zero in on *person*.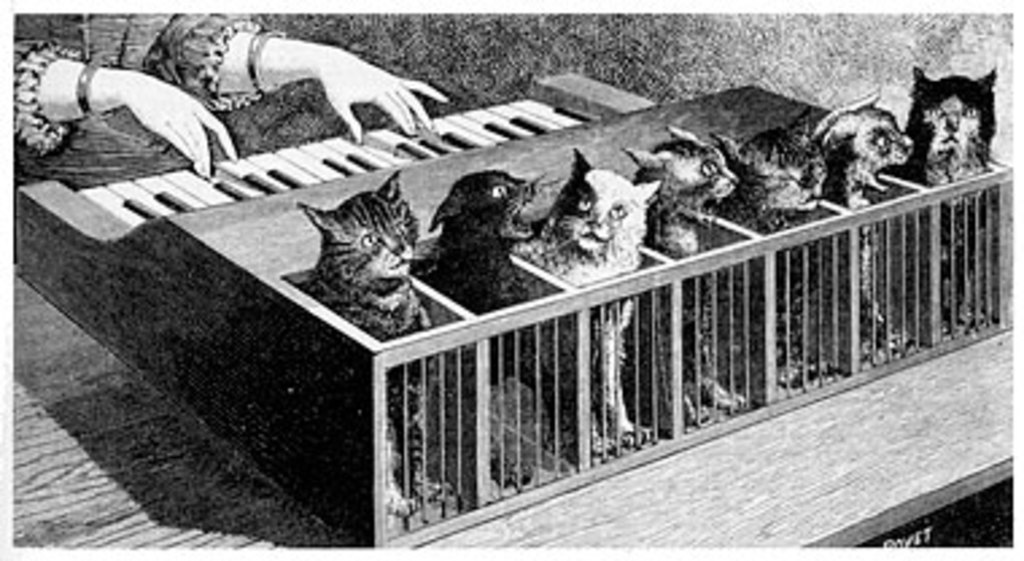
Zeroed in: rect(13, 19, 458, 175).
